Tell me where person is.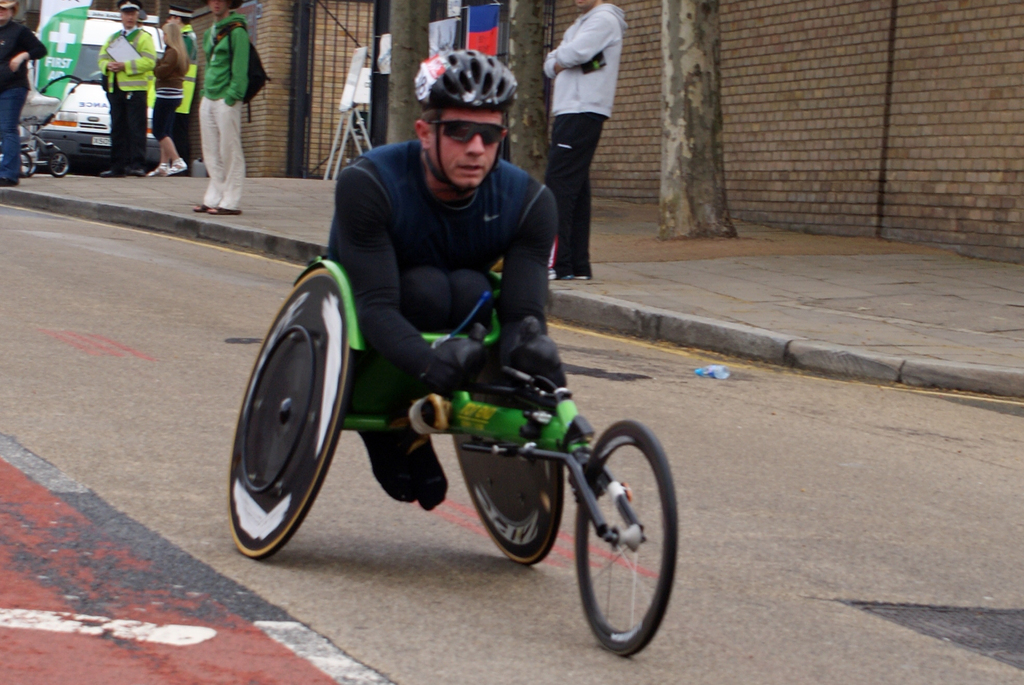
person is at rect(531, 0, 632, 280).
